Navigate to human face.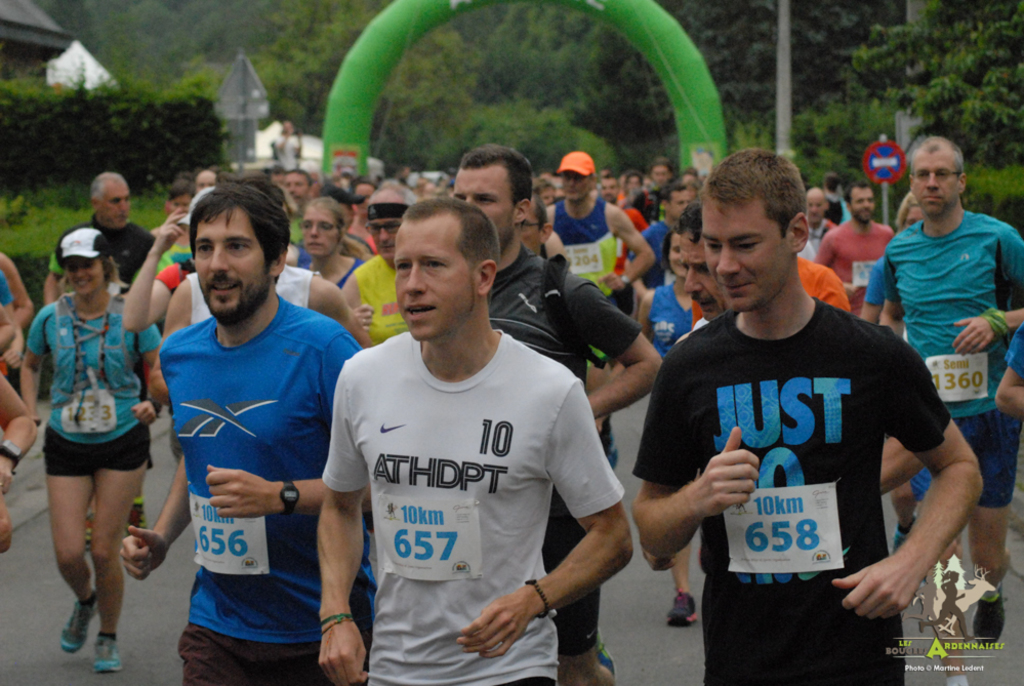
Navigation target: x1=813 y1=190 x2=822 y2=229.
